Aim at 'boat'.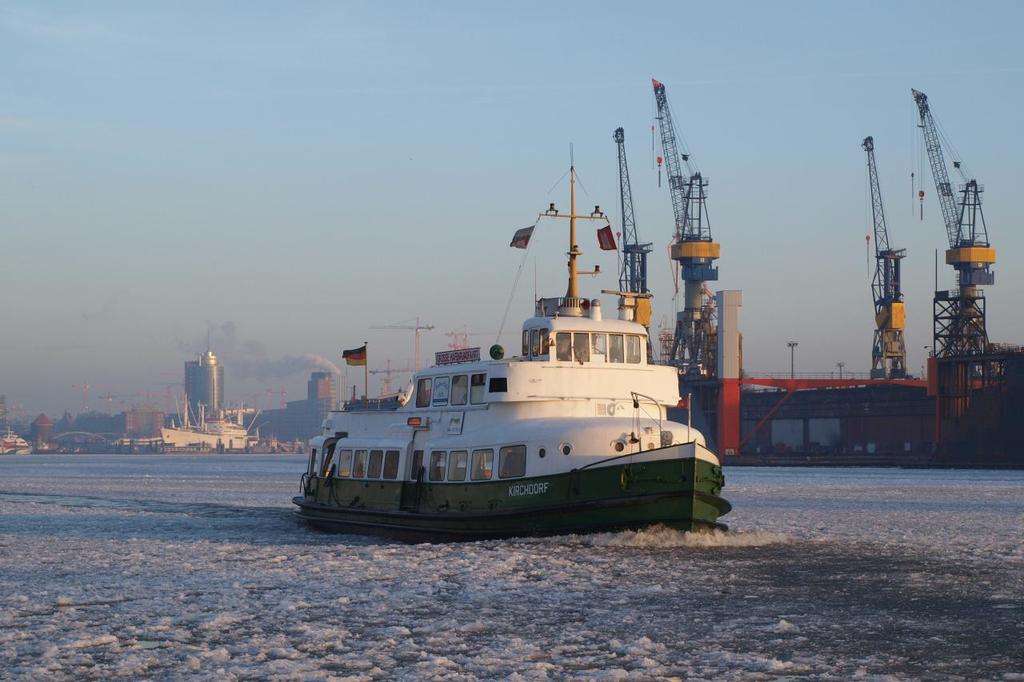
Aimed at detection(284, 114, 730, 544).
